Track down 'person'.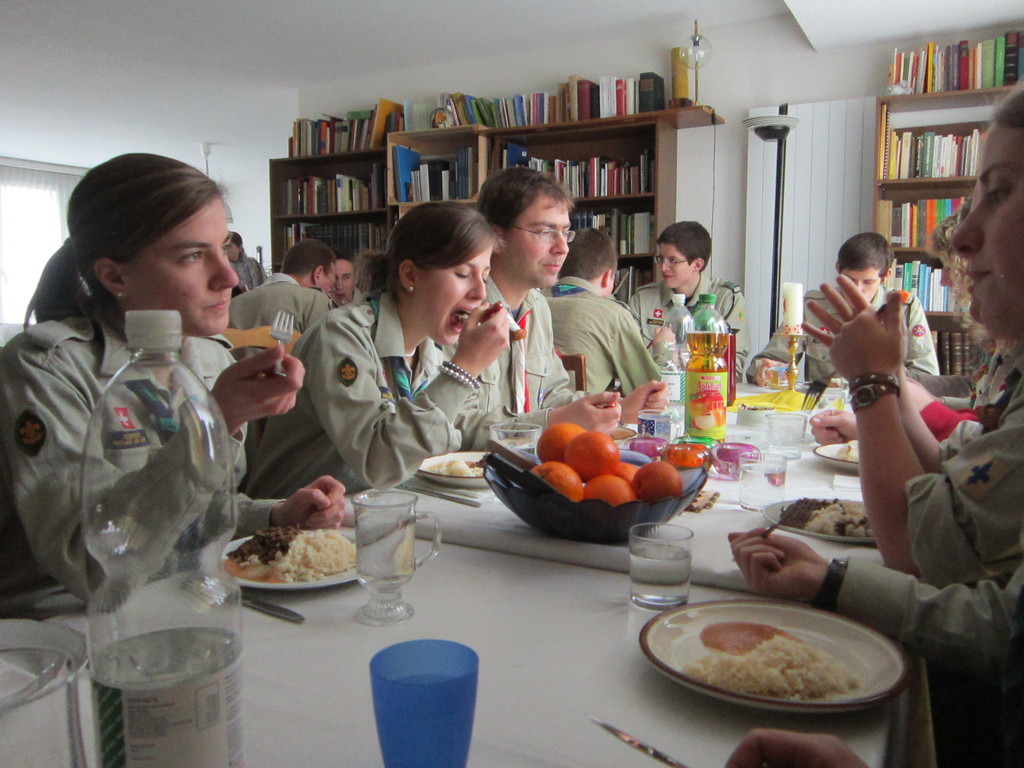
Tracked to x1=243 y1=199 x2=511 y2=497.
